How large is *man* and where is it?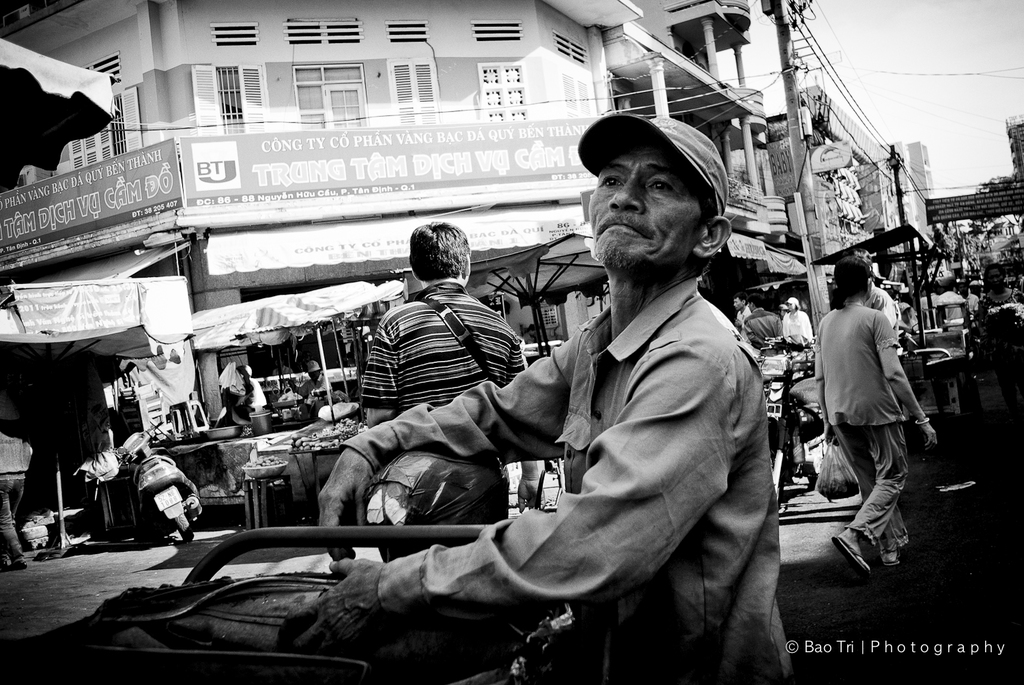
Bounding box: bbox(734, 291, 751, 342).
